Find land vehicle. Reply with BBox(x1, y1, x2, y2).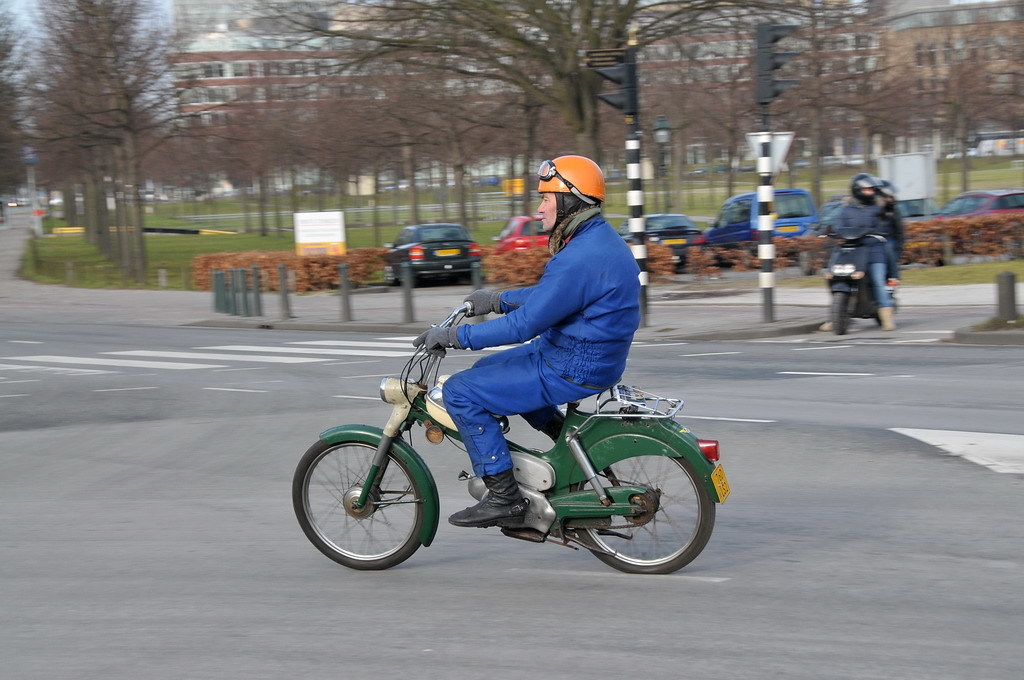
BBox(617, 212, 707, 265).
